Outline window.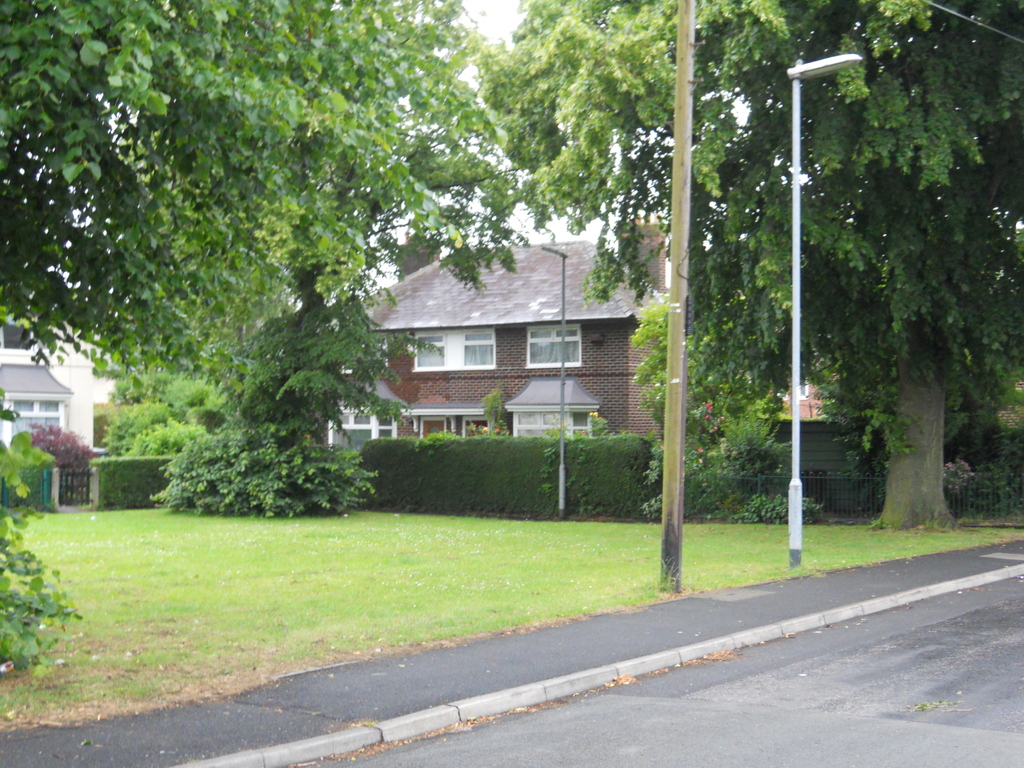
Outline: bbox=[334, 403, 403, 441].
